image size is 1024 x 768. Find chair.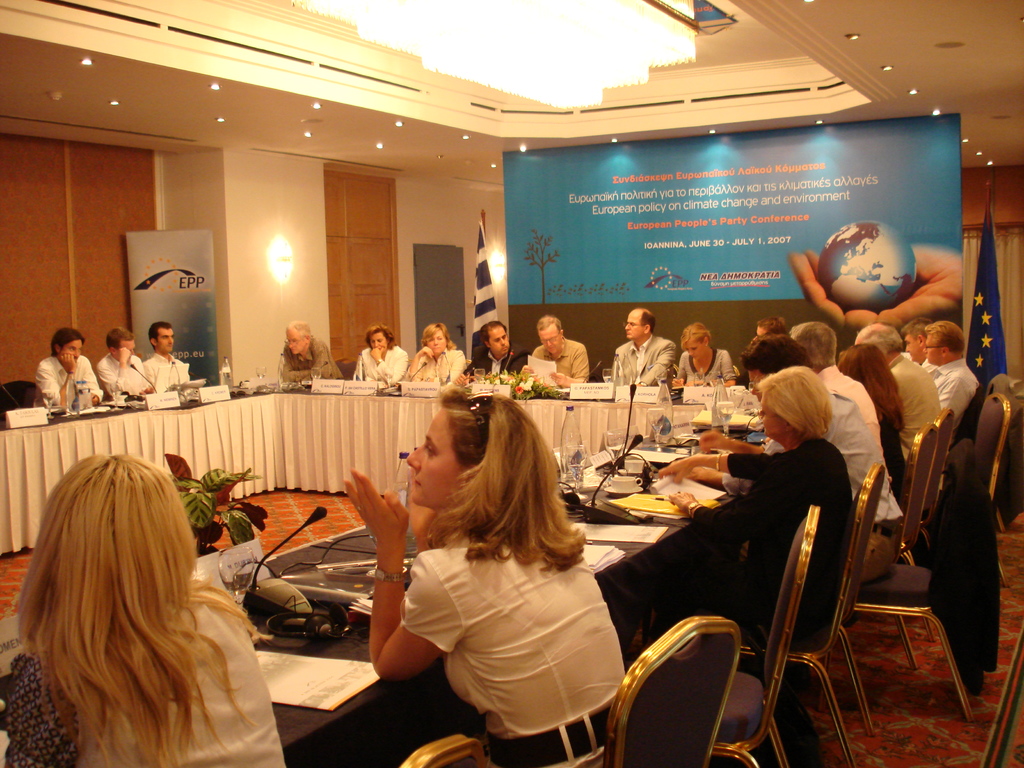
bbox=[925, 403, 955, 542].
